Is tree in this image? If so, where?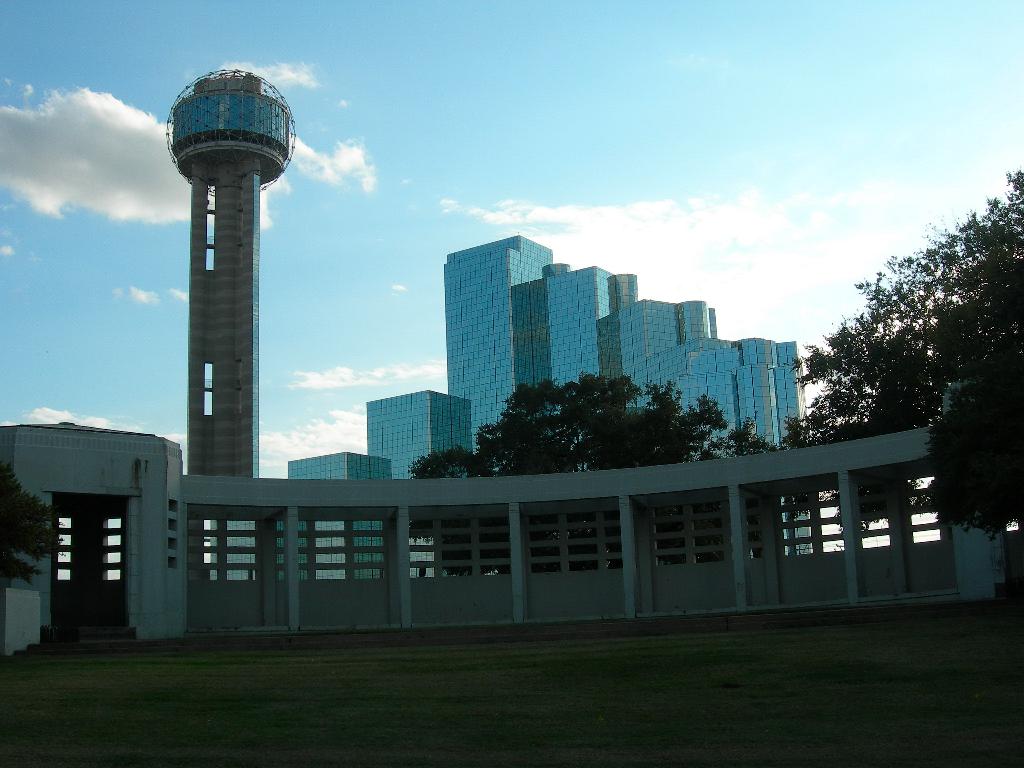
Yes, at 851:172:1023:410.
